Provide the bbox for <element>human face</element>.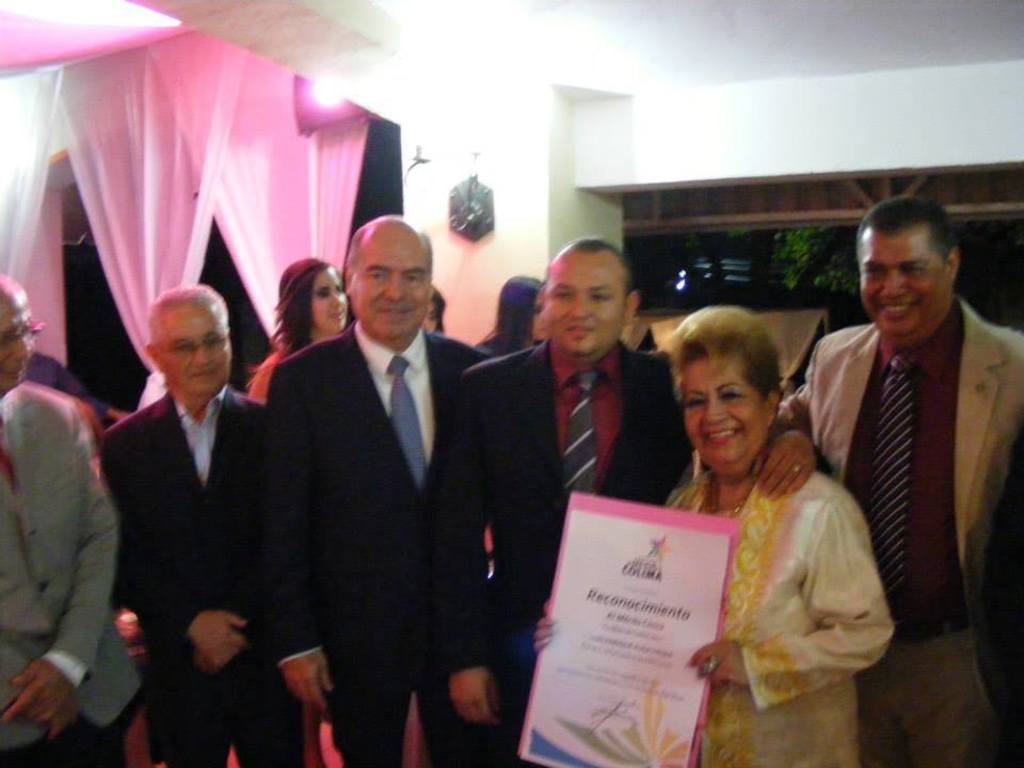
165/307/231/388.
